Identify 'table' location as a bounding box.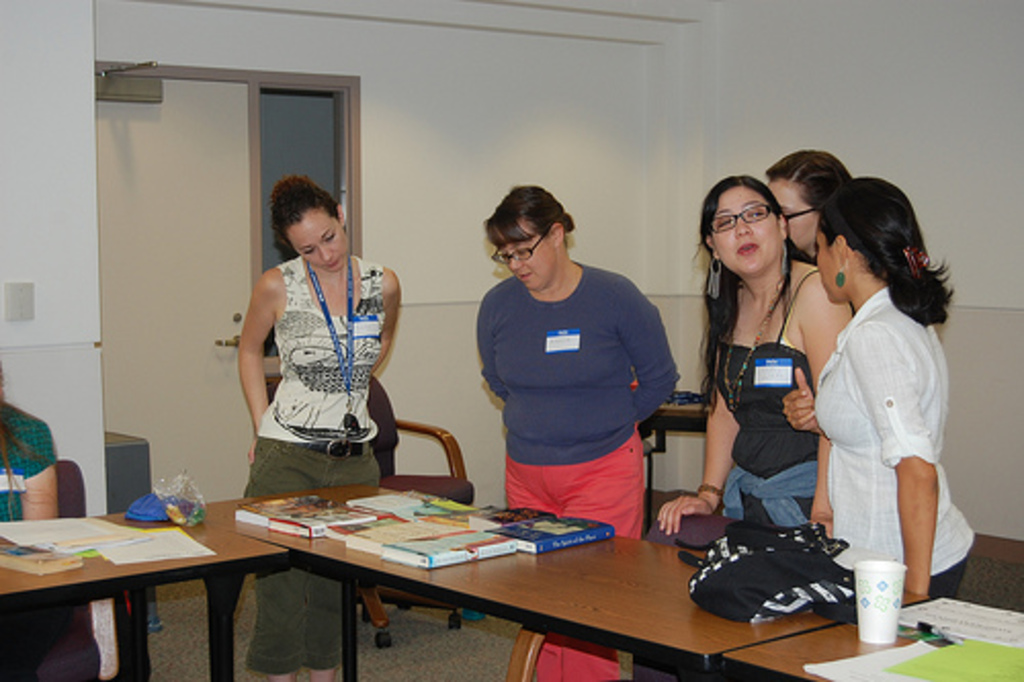
<region>643, 395, 705, 522</region>.
